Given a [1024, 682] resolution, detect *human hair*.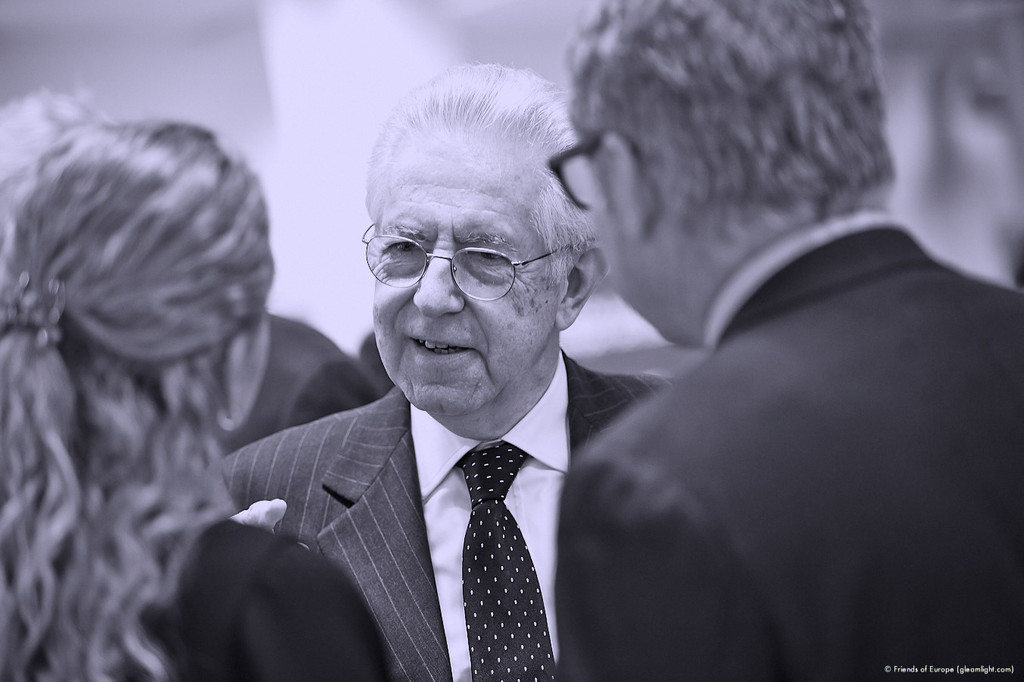
Rect(364, 55, 604, 302).
